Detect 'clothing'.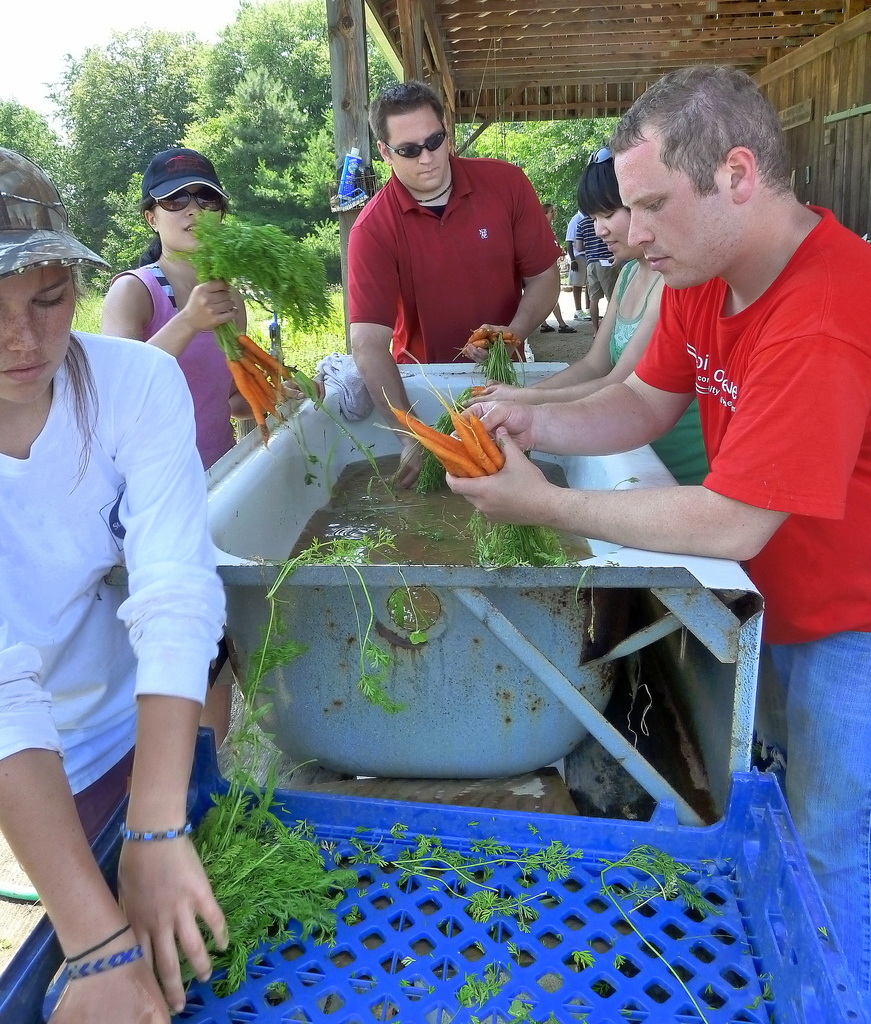
Detected at rect(566, 206, 587, 289).
